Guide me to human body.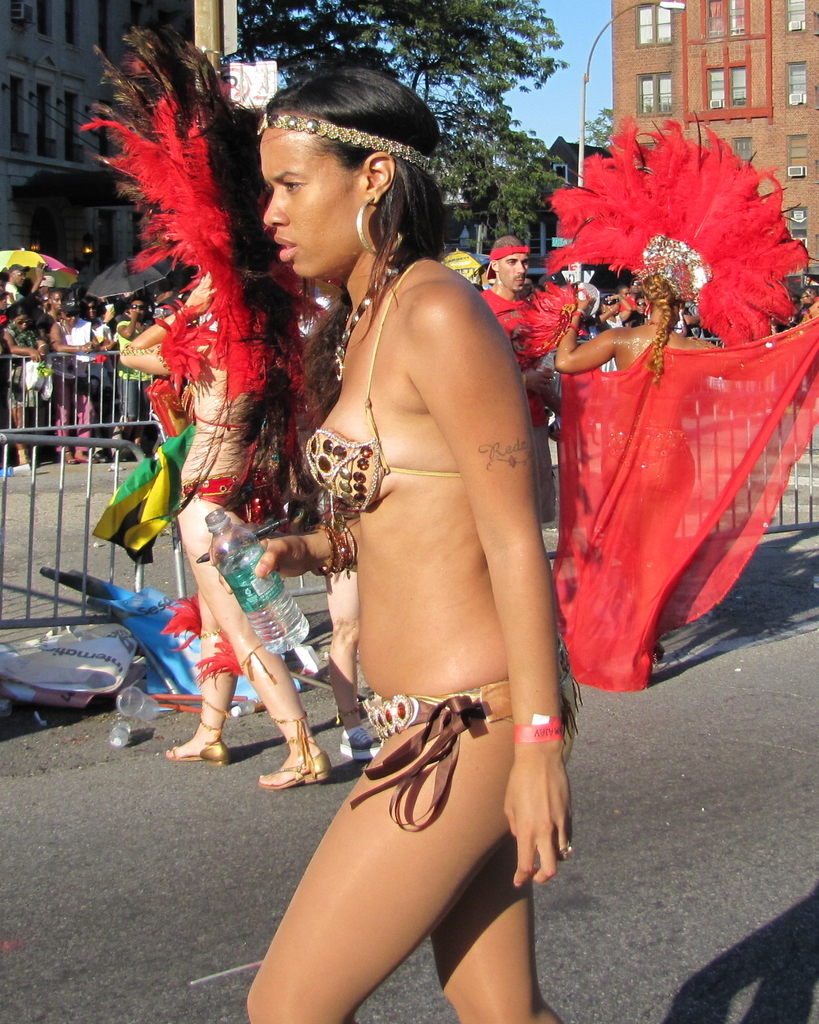
Guidance: locate(536, 114, 799, 691).
